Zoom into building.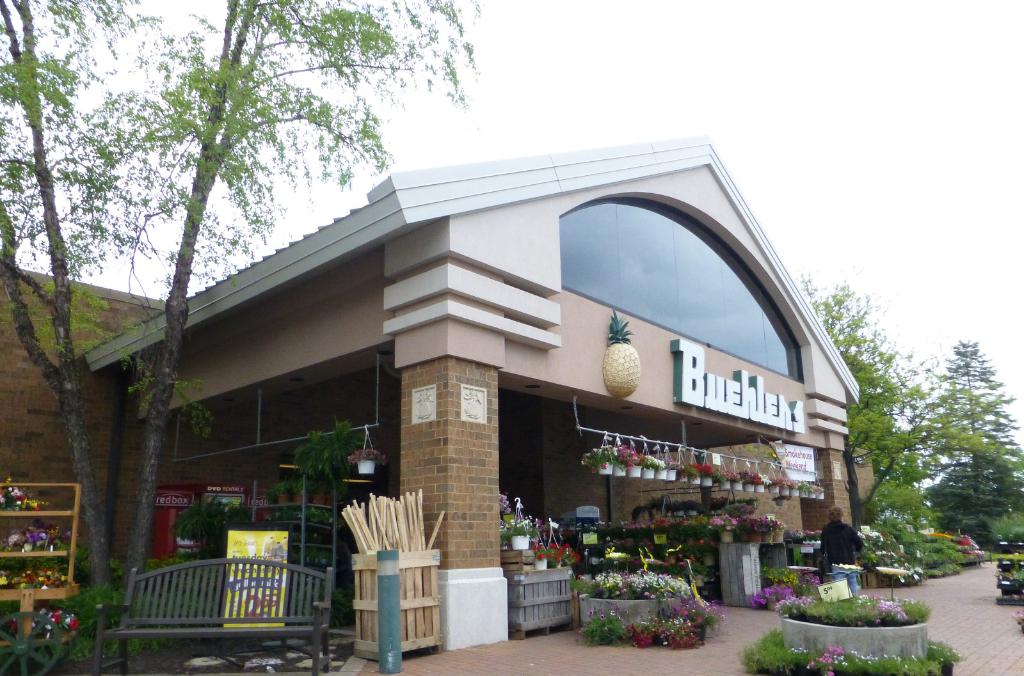
Zoom target: (0, 135, 877, 647).
